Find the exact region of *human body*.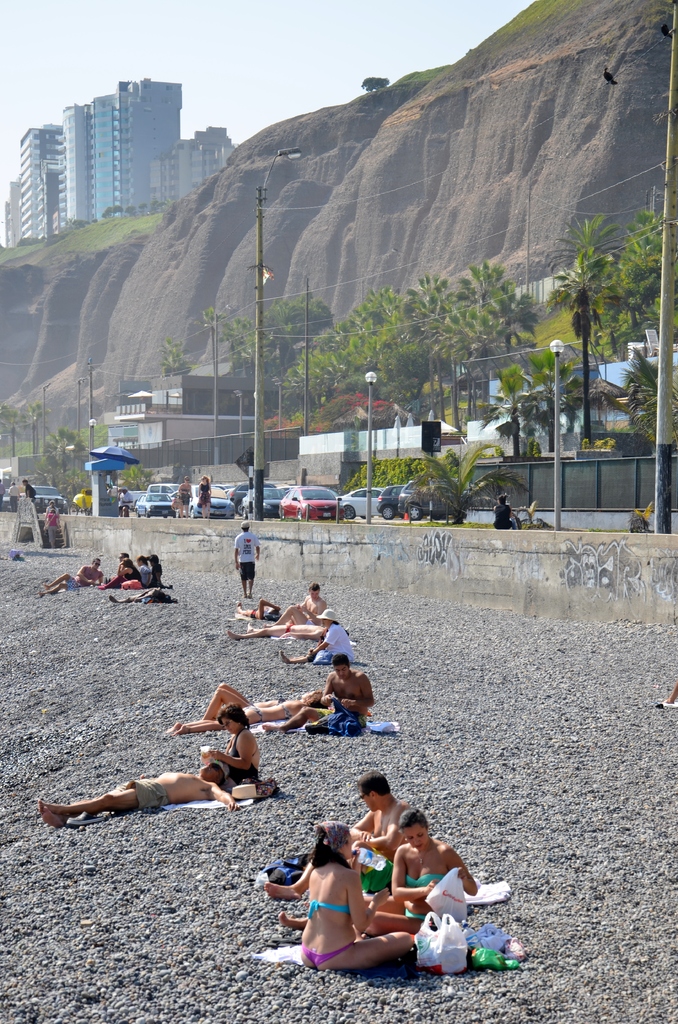
Exact region: (136, 561, 149, 588).
